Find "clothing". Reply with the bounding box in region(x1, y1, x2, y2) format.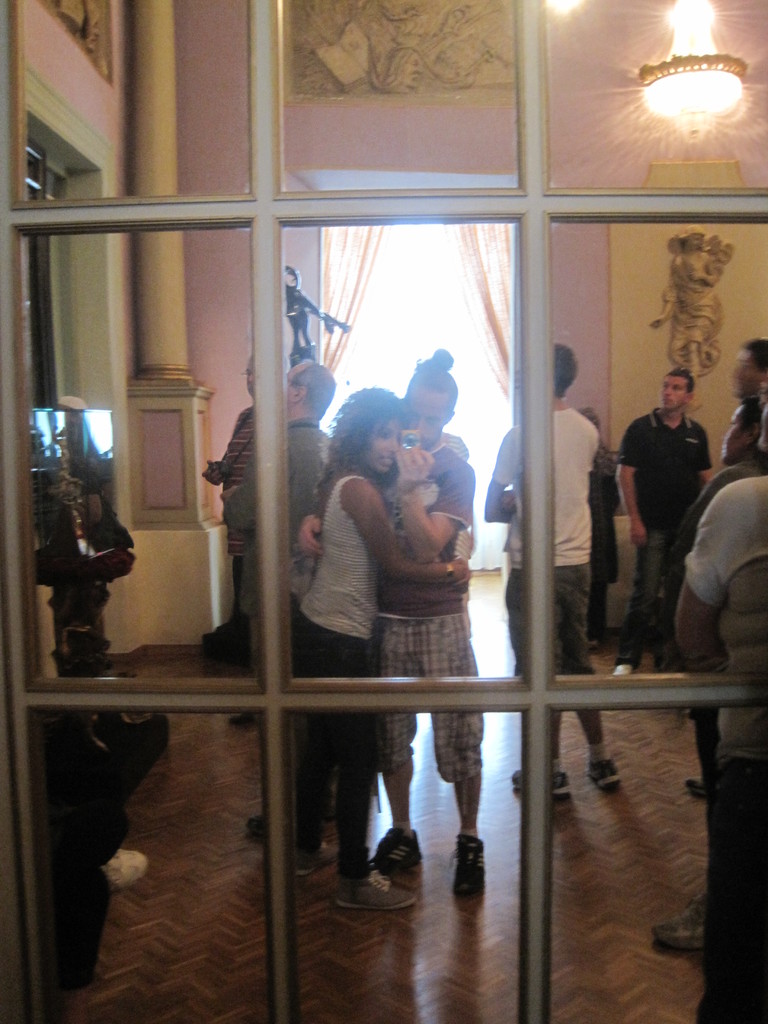
region(217, 406, 329, 793).
